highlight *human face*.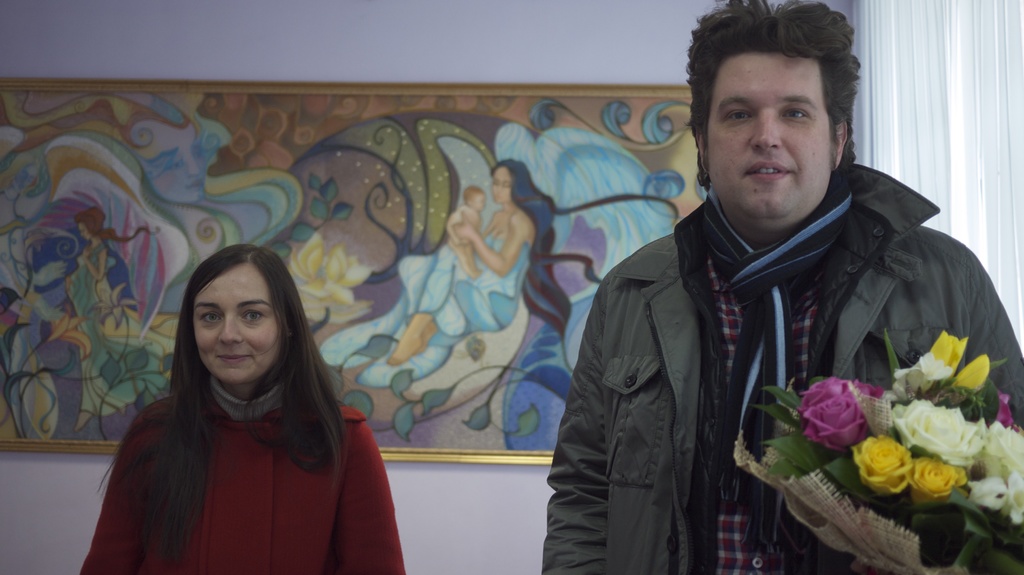
Highlighted region: (x1=194, y1=268, x2=280, y2=387).
